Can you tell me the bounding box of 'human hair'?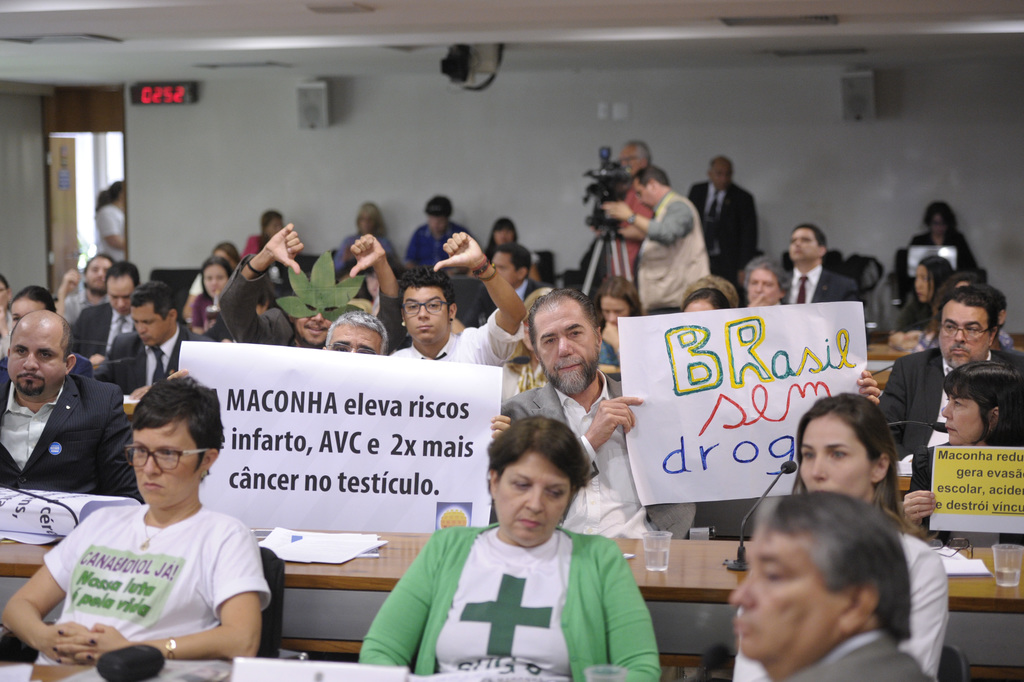
<box>200,256,232,287</box>.
